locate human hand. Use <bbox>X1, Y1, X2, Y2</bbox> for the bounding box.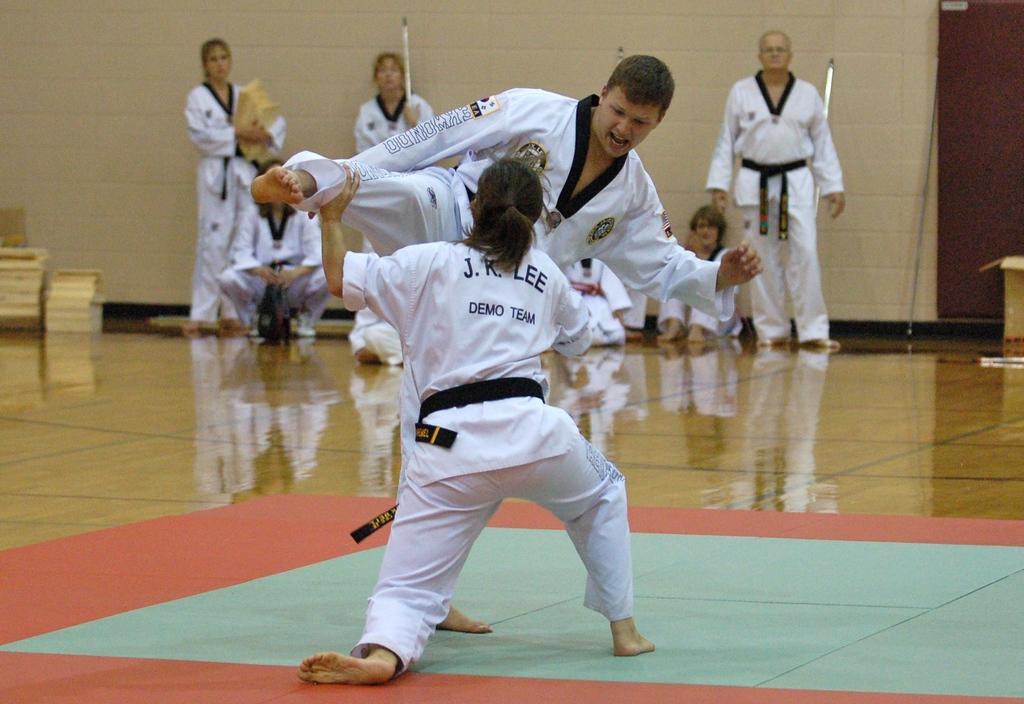
<bbox>316, 162, 360, 227</bbox>.
